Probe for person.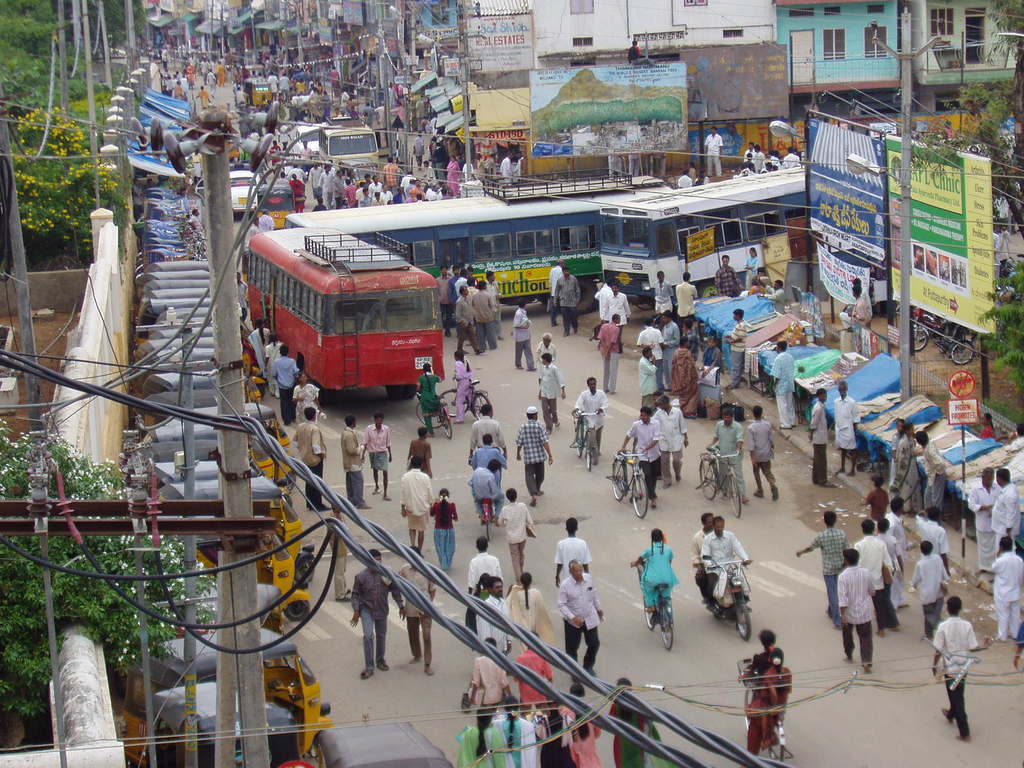
Probe result: [x1=749, y1=276, x2=765, y2=295].
